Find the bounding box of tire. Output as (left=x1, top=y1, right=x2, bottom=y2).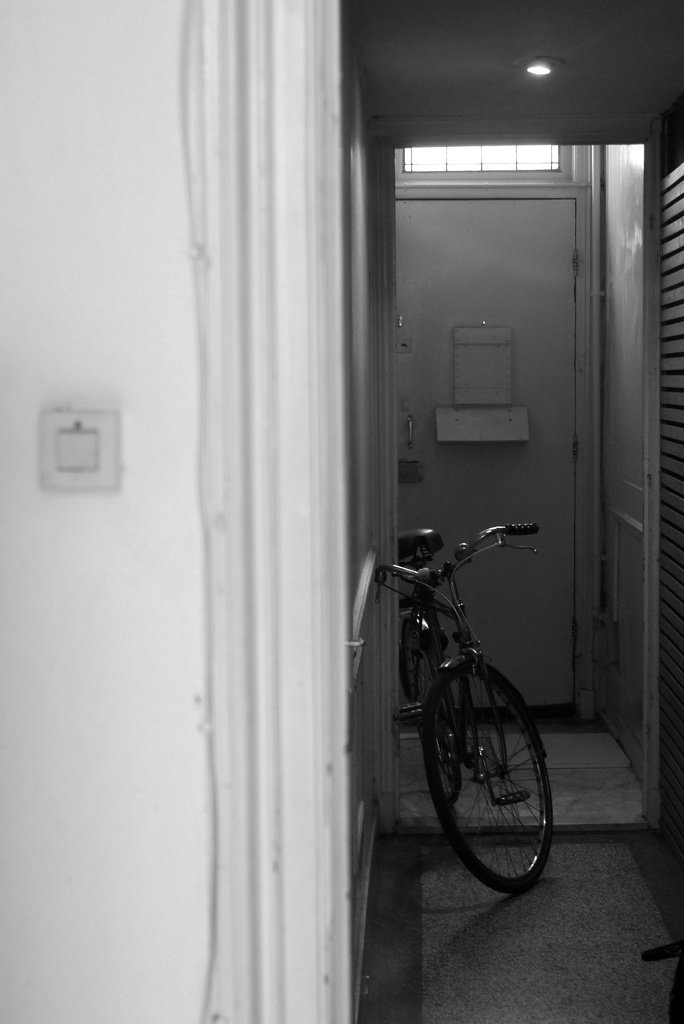
(left=400, top=615, right=468, bottom=806).
